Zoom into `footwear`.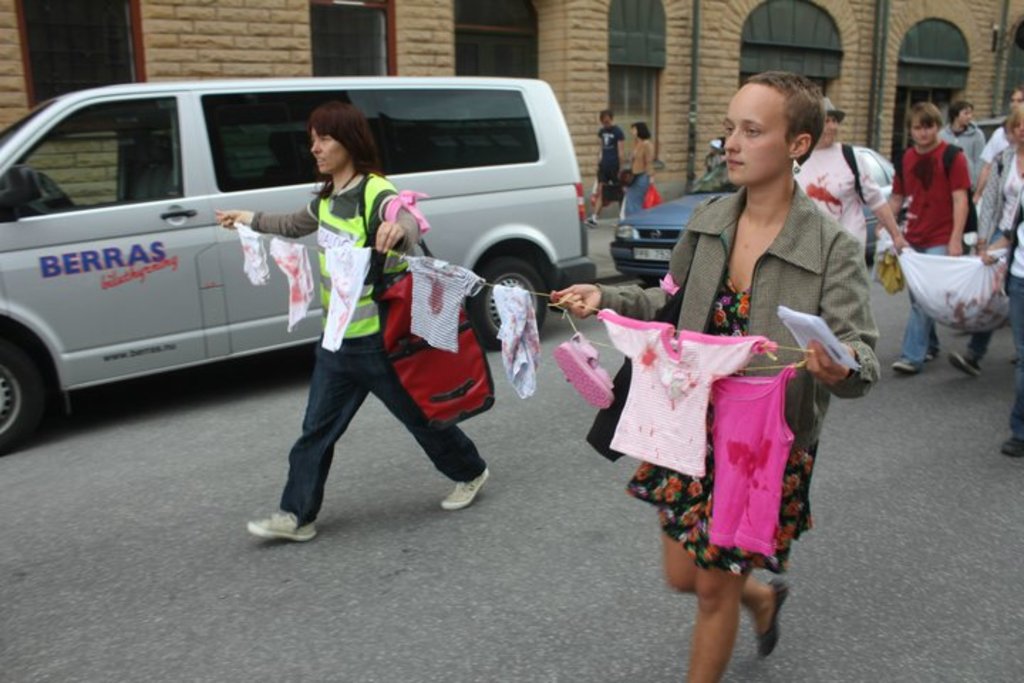
Zoom target: bbox=(997, 427, 1023, 461).
